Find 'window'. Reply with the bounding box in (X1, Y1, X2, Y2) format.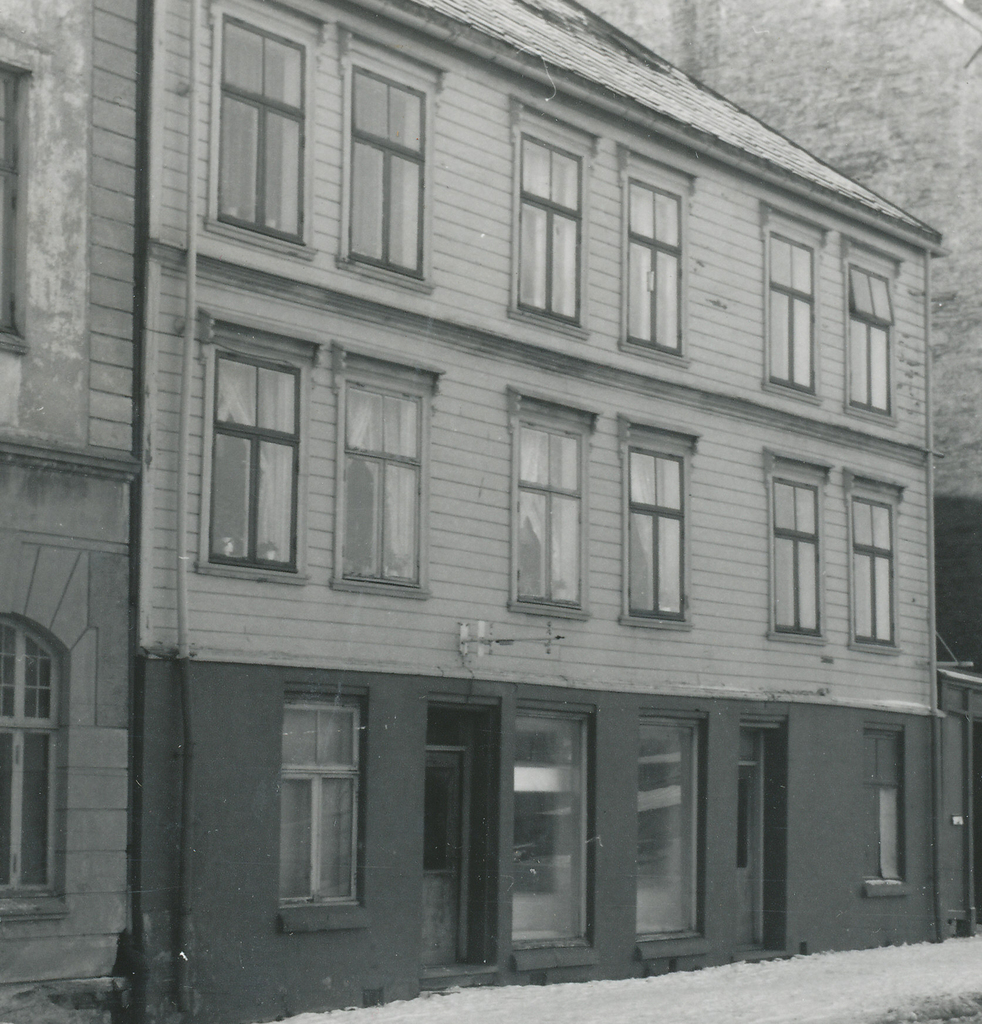
(504, 385, 604, 622).
